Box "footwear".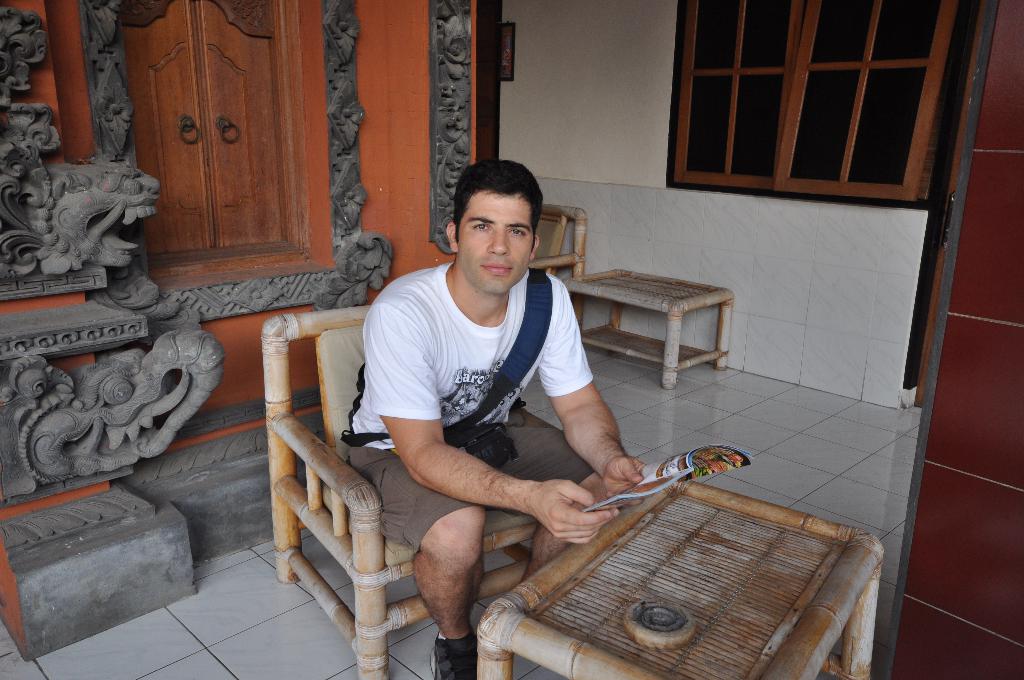
box=[429, 632, 478, 679].
